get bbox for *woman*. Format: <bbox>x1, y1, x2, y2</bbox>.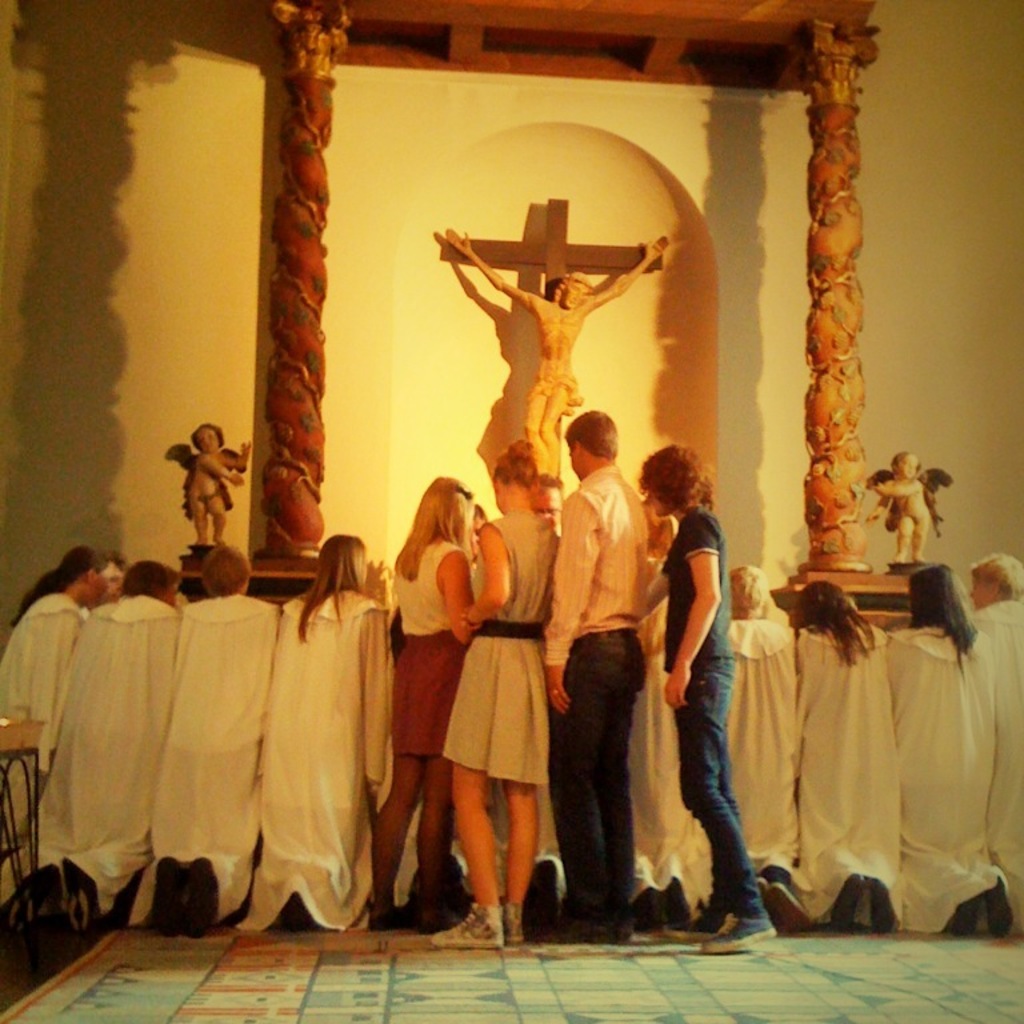
<bbox>233, 533, 395, 936</bbox>.
